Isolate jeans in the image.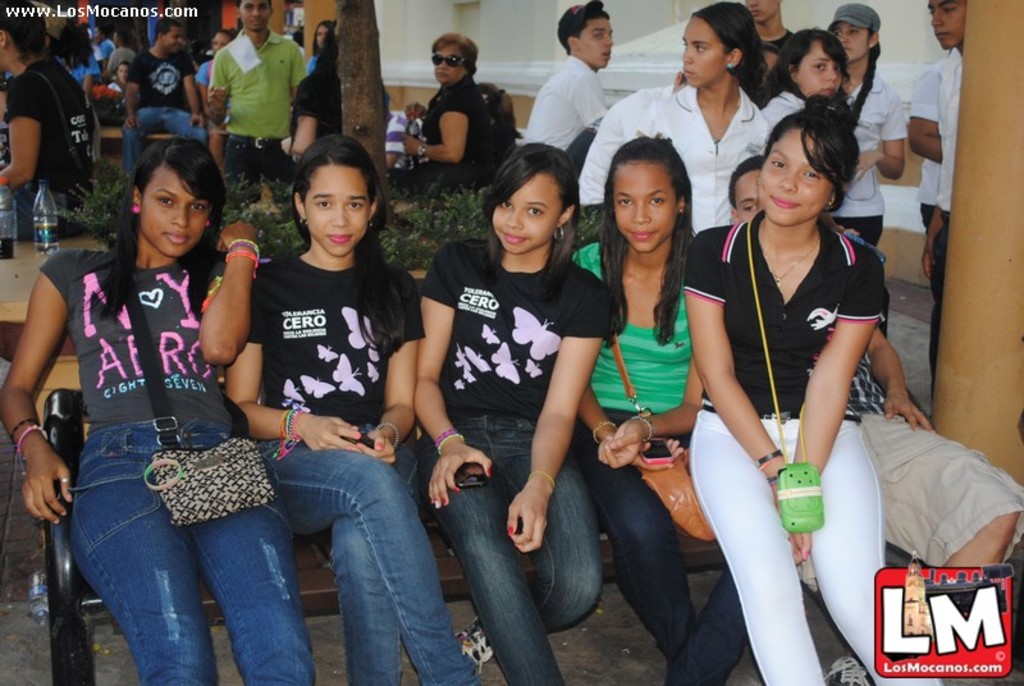
Isolated region: <box>13,188,36,242</box>.
